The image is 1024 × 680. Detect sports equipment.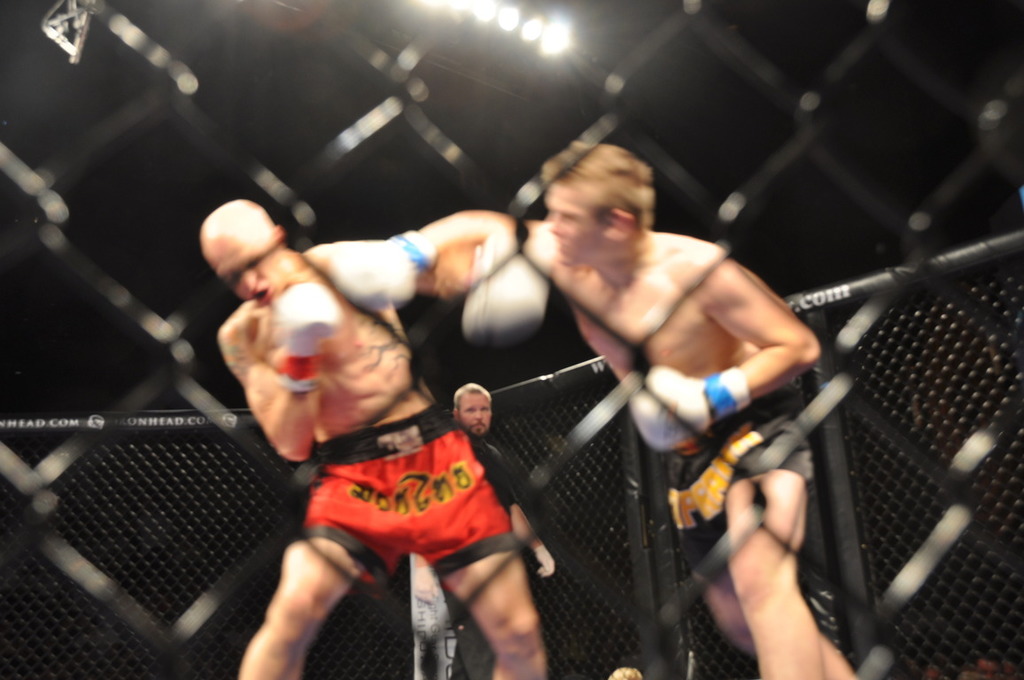
Detection: select_region(333, 239, 448, 313).
